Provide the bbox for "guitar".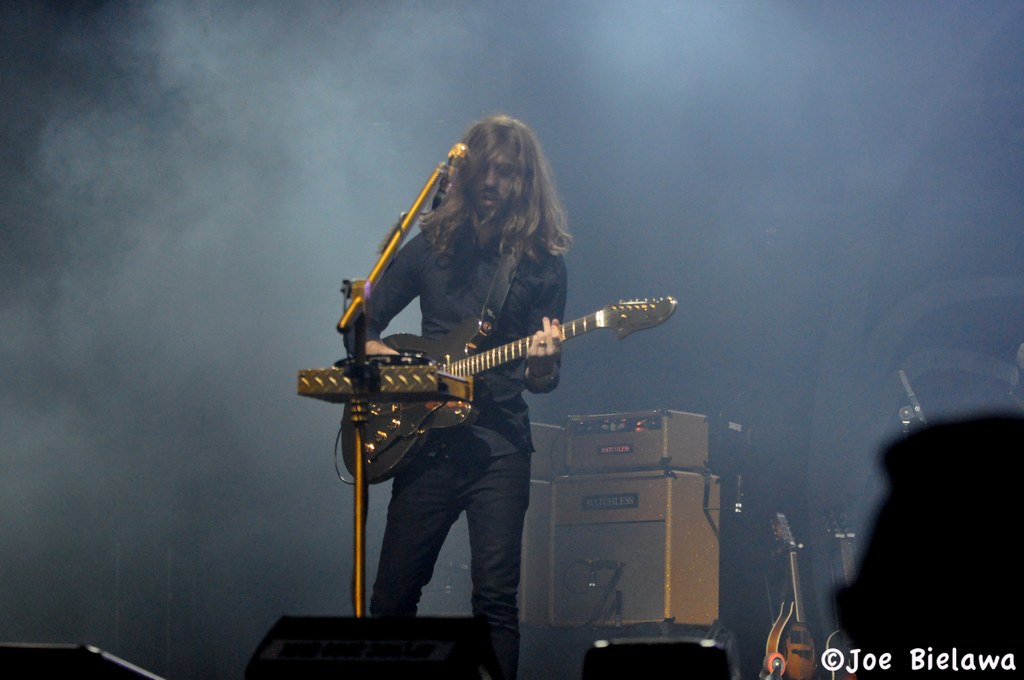
[765,514,817,677].
